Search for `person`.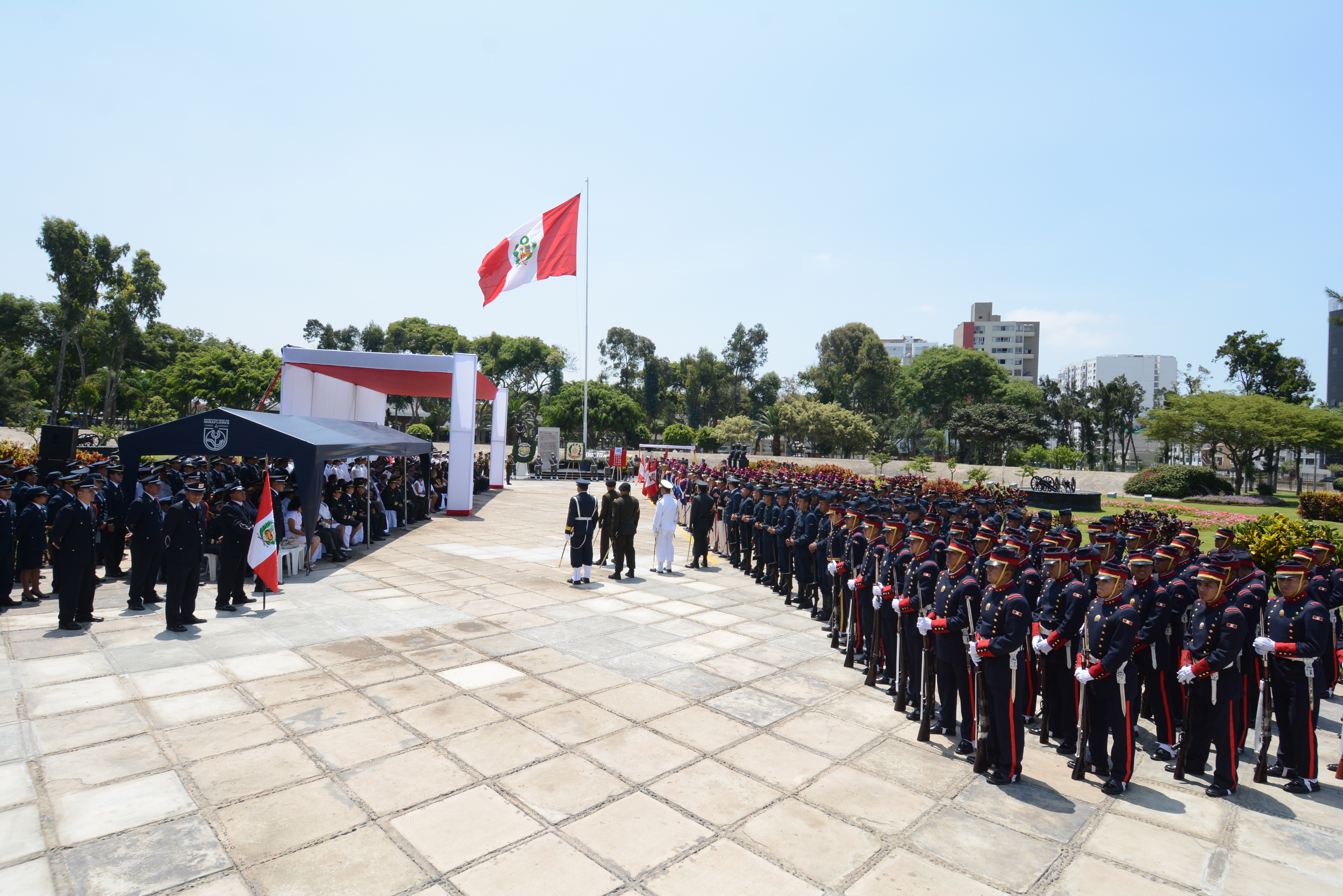
Found at region(101, 145, 108, 155).
